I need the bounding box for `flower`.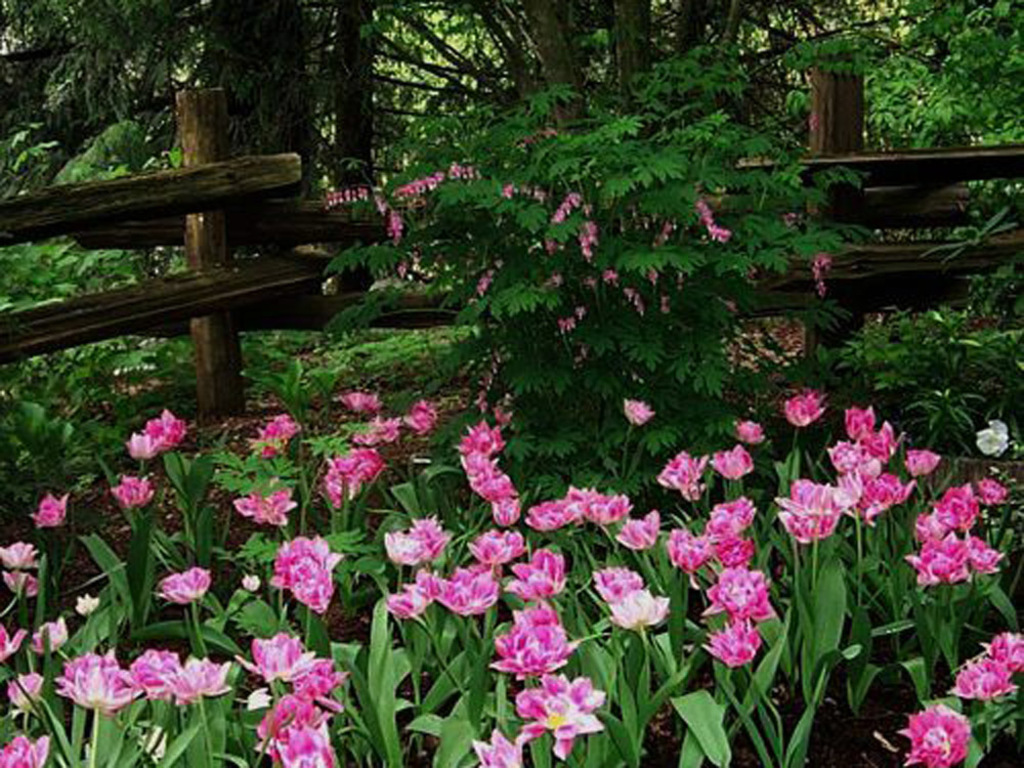
Here it is: x1=866 y1=425 x2=896 y2=462.
